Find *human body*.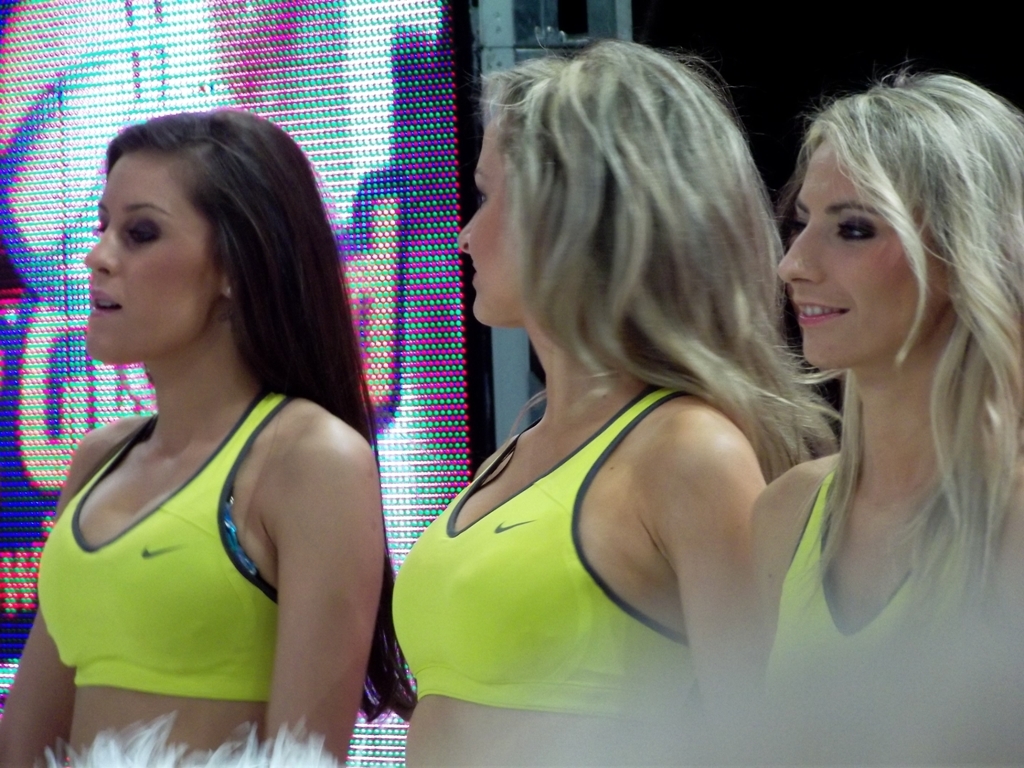
751 68 1023 767.
